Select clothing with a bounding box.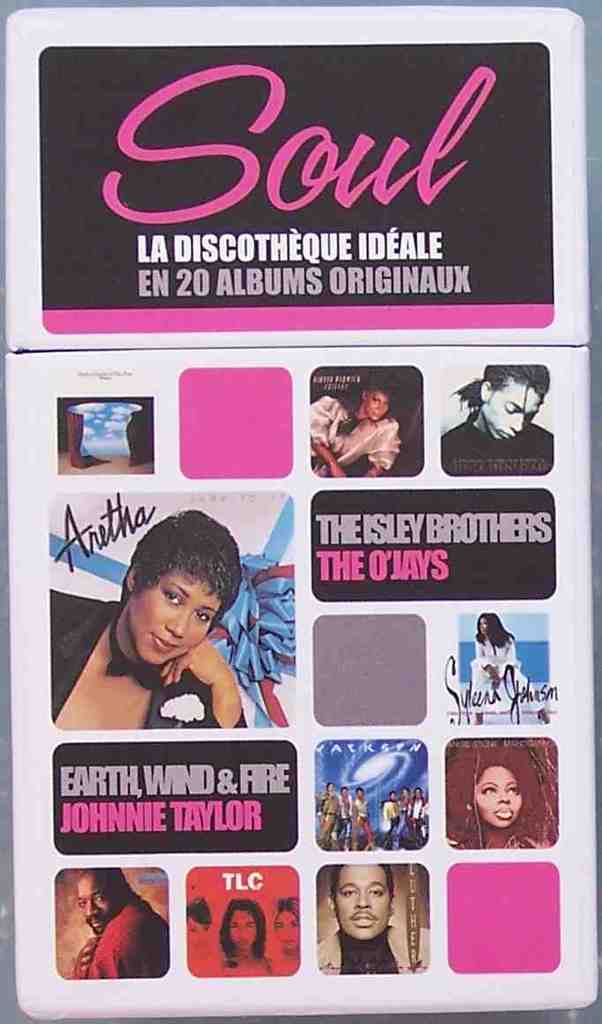
Rect(78, 898, 162, 977).
